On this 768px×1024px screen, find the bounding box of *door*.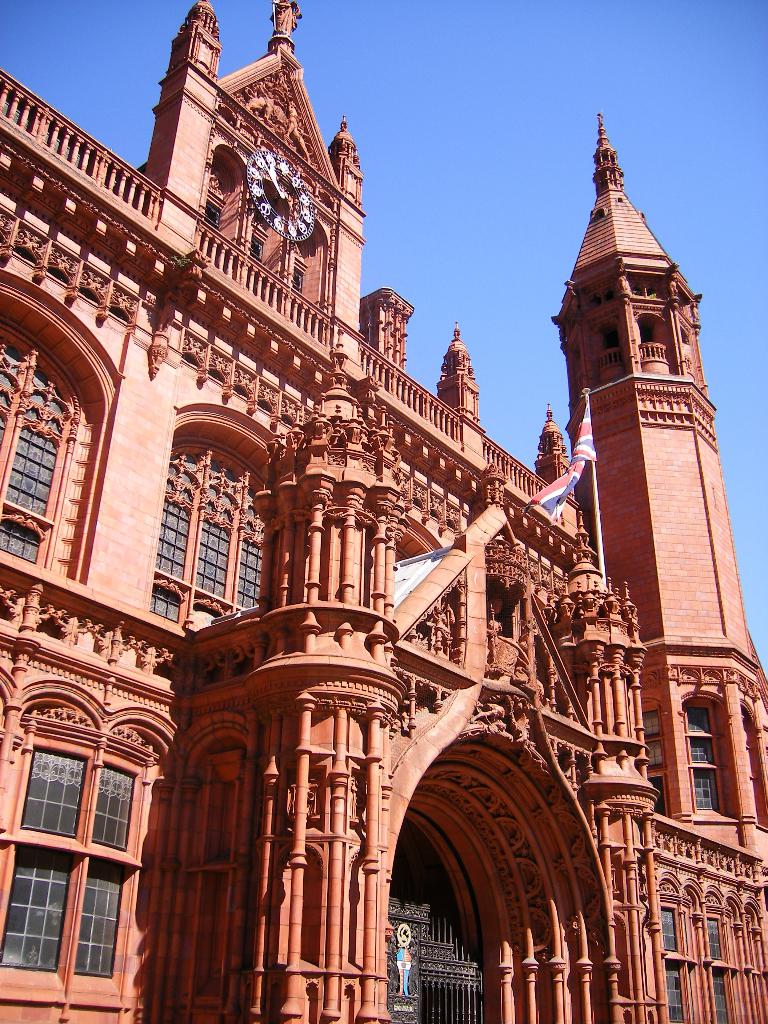
Bounding box: bbox(21, 730, 141, 1007).
